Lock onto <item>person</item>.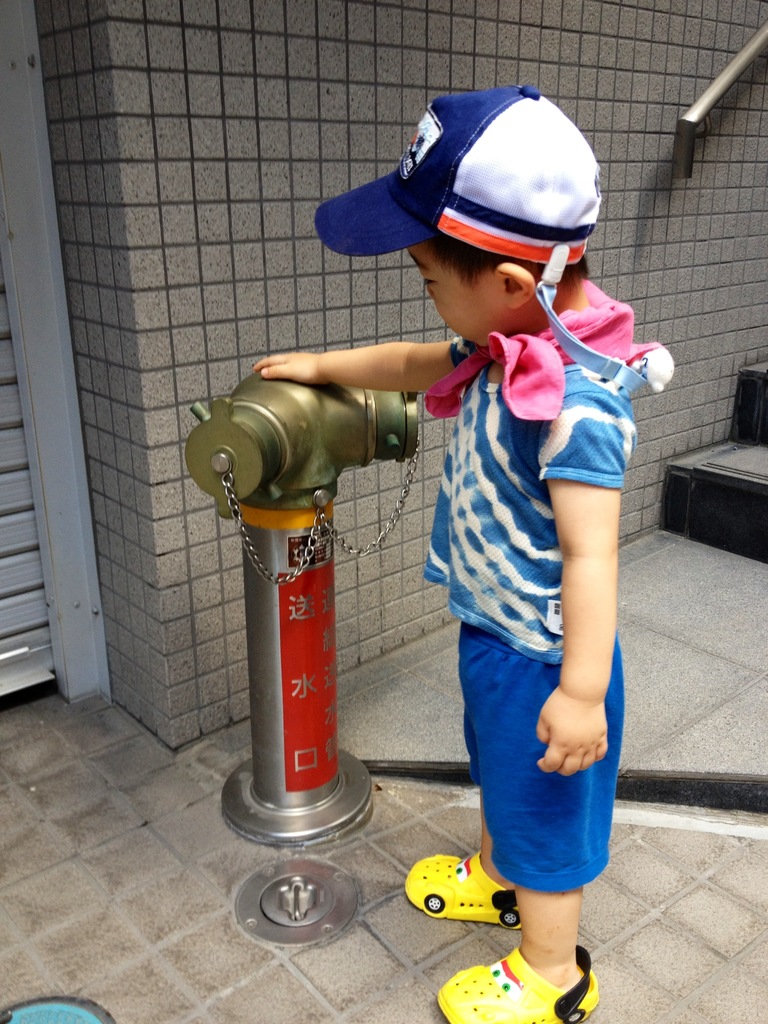
Locked: left=248, top=97, right=649, bottom=1023.
